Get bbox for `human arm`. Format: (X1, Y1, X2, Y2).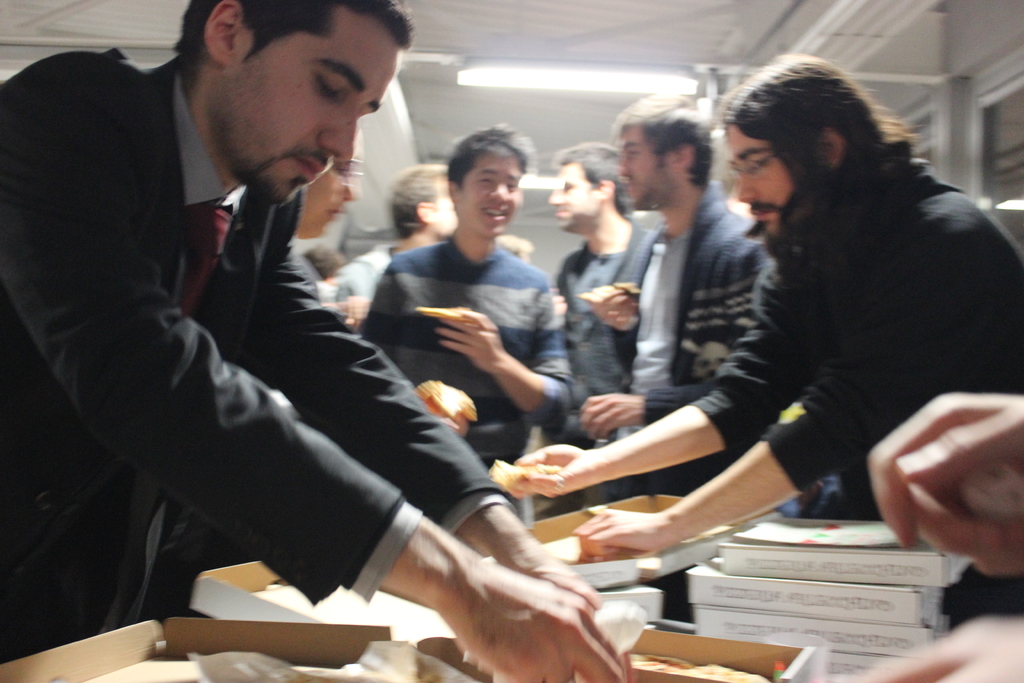
(582, 264, 660, 383).
